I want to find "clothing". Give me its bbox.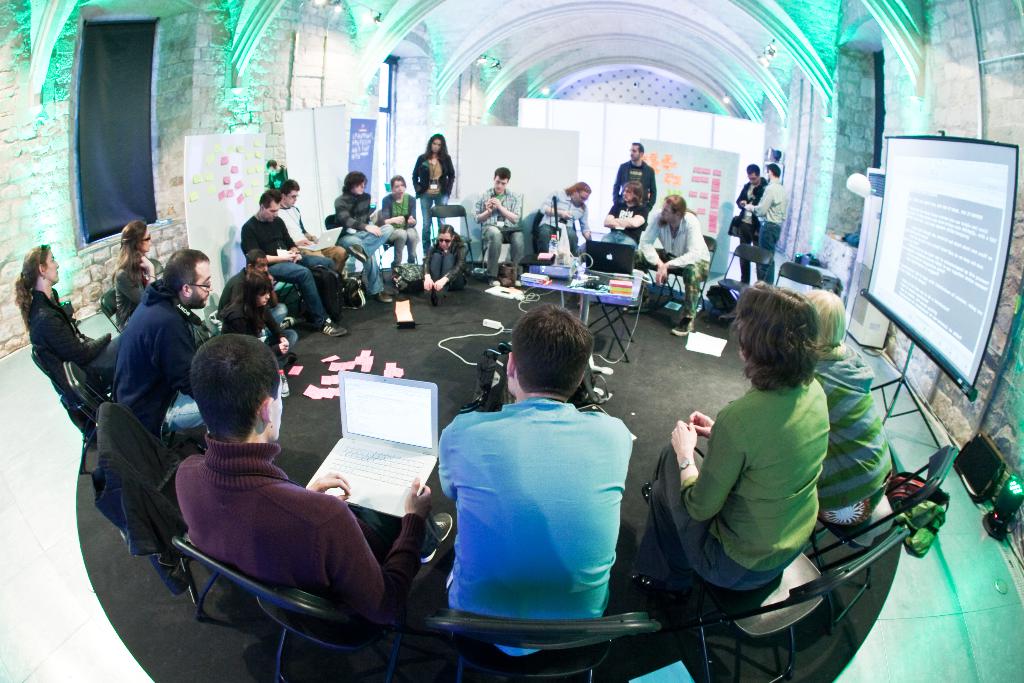
pyautogui.locateOnScreen(240, 211, 292, 254).
